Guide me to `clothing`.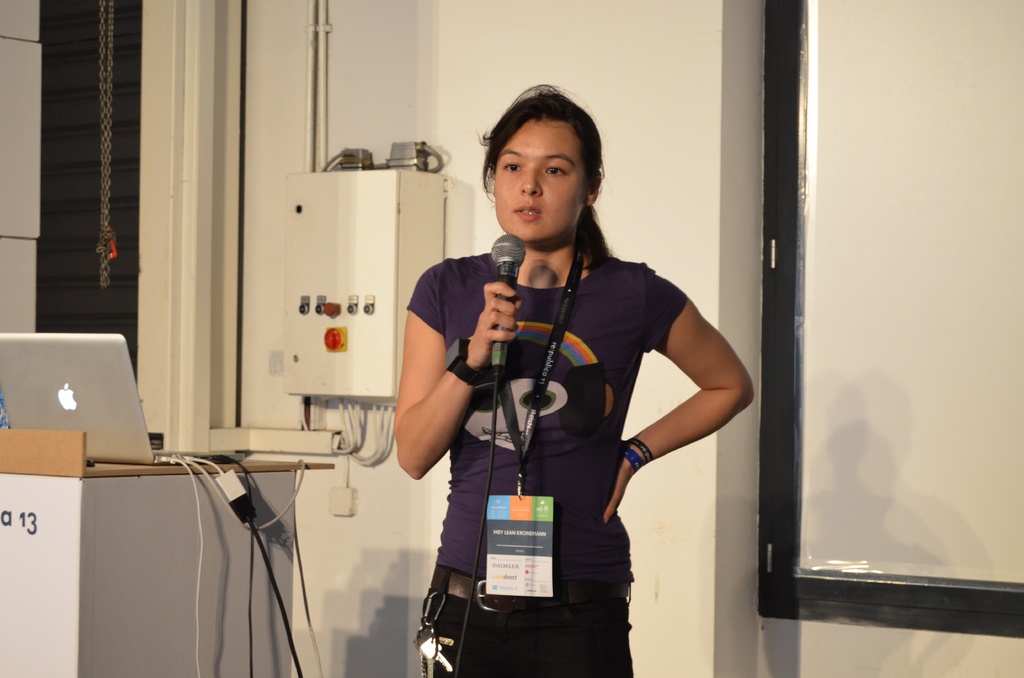
Guidance: [left=404, top=251, right=691, bottom=676].
